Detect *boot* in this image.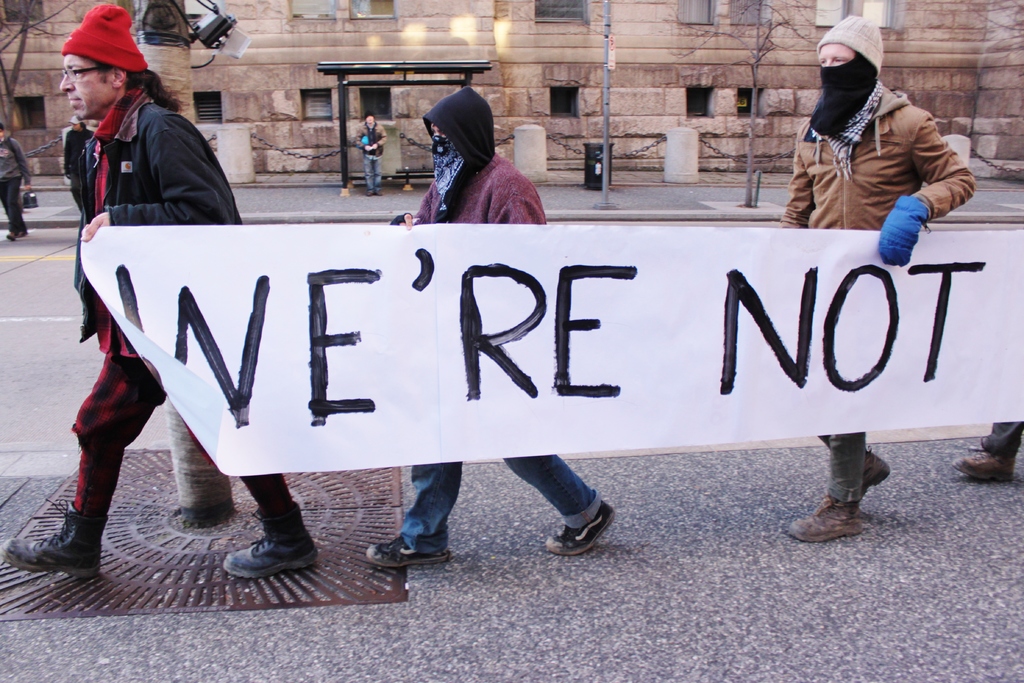
Detection: <box>14,499,95,584</box>.
